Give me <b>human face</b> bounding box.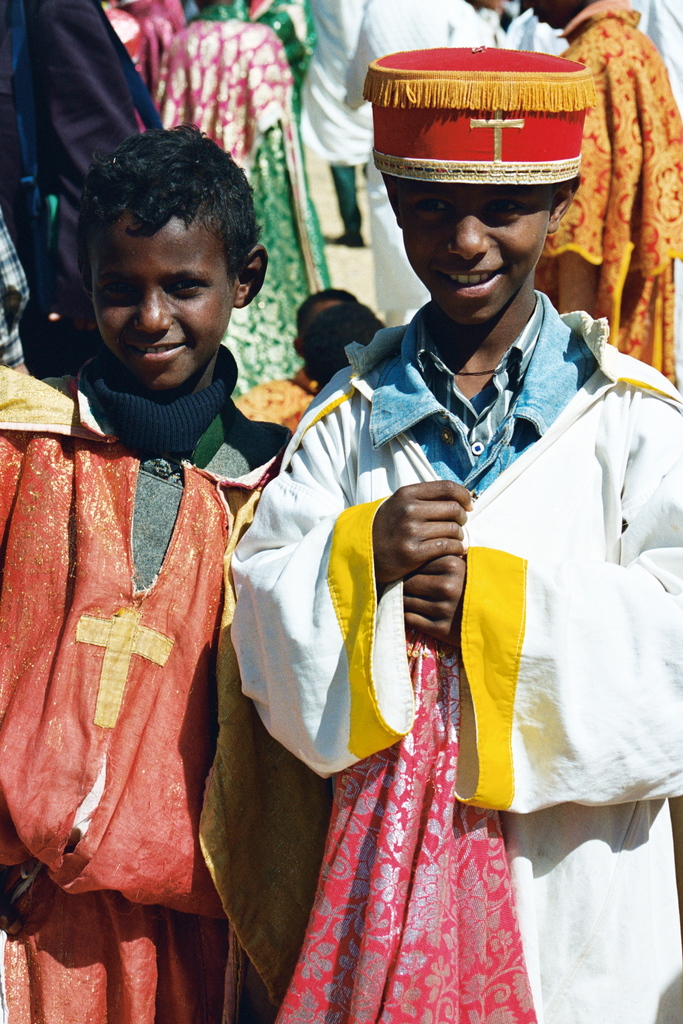
85 202 230 393.
